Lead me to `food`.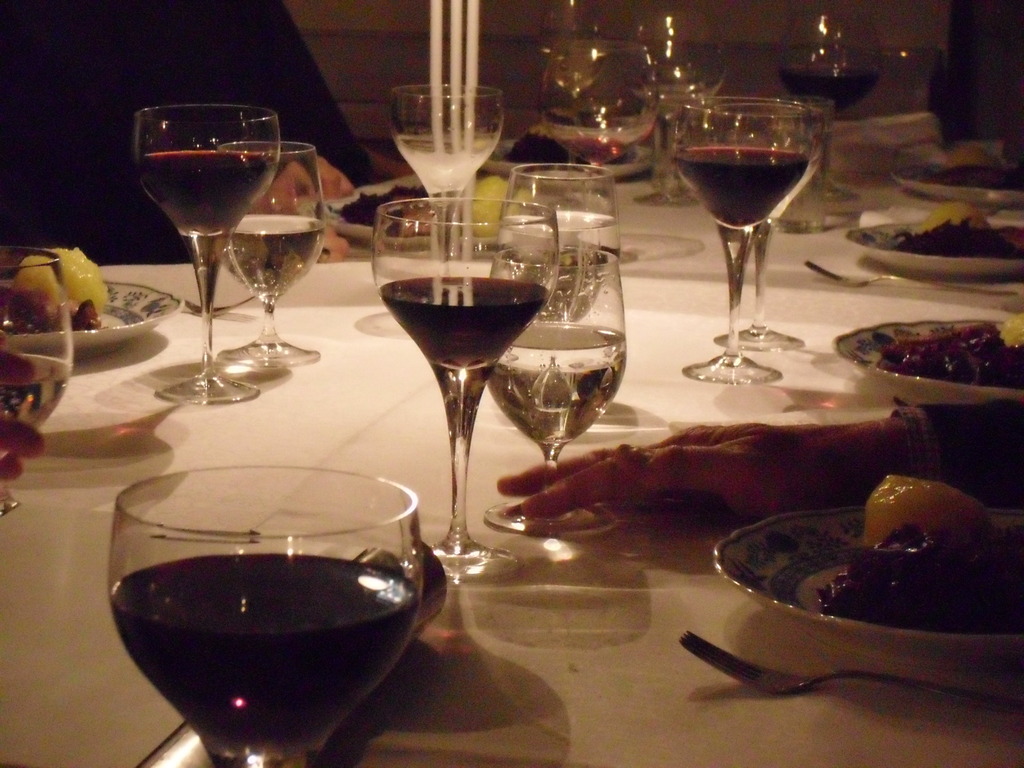
Lead to box=[891, 216, 1023, 259].
